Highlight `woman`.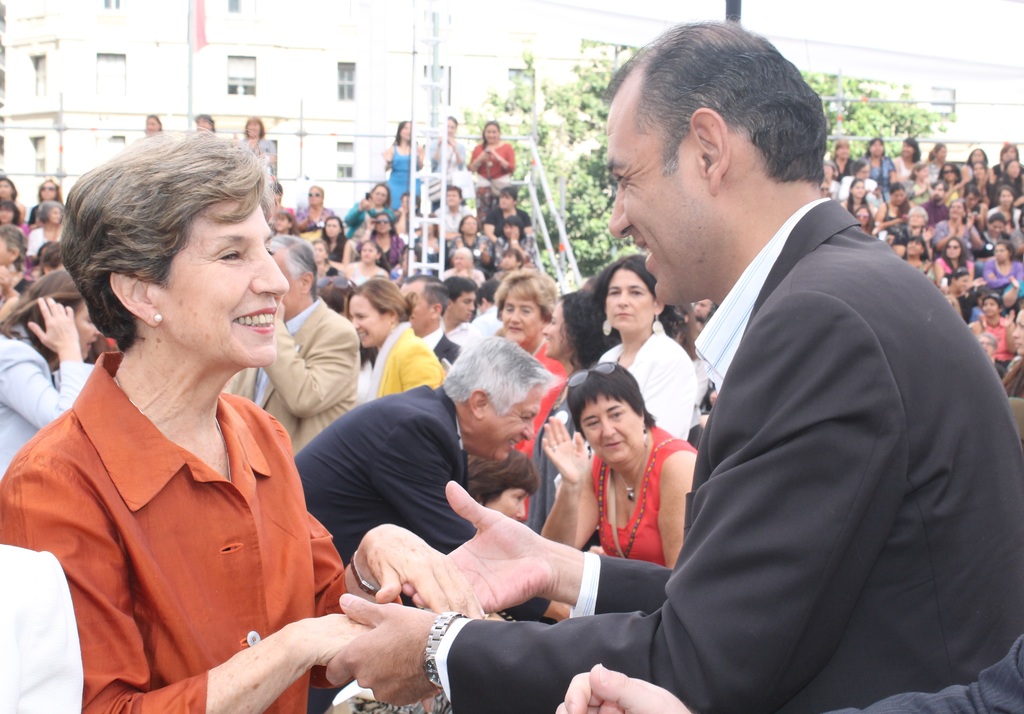
Highlighted region: Rect(539, 359, 700, 585).
